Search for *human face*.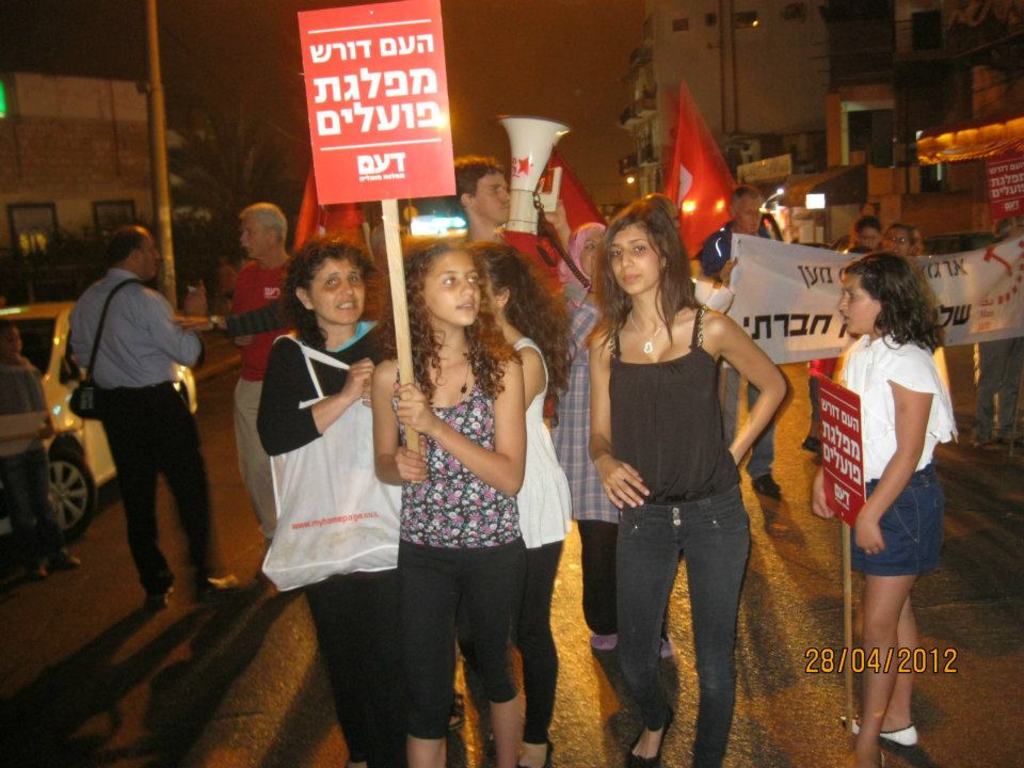
Found at pyautogui.locateOnScreen(841, 276, 881, 333).
